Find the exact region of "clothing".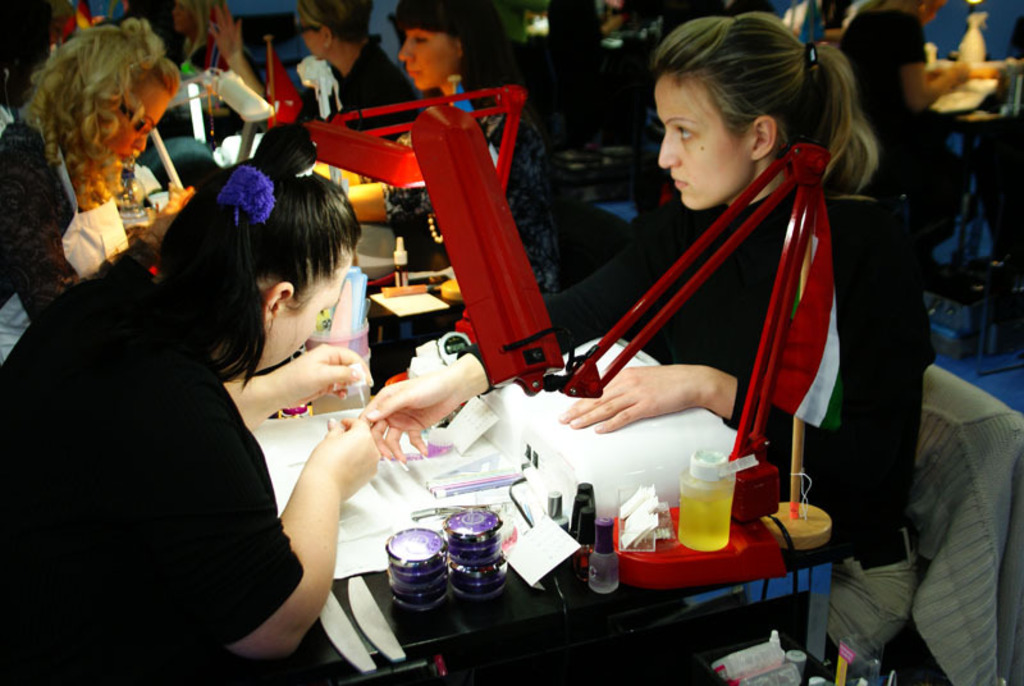
Exact region: bbox=(0, 119, 81, 325).
